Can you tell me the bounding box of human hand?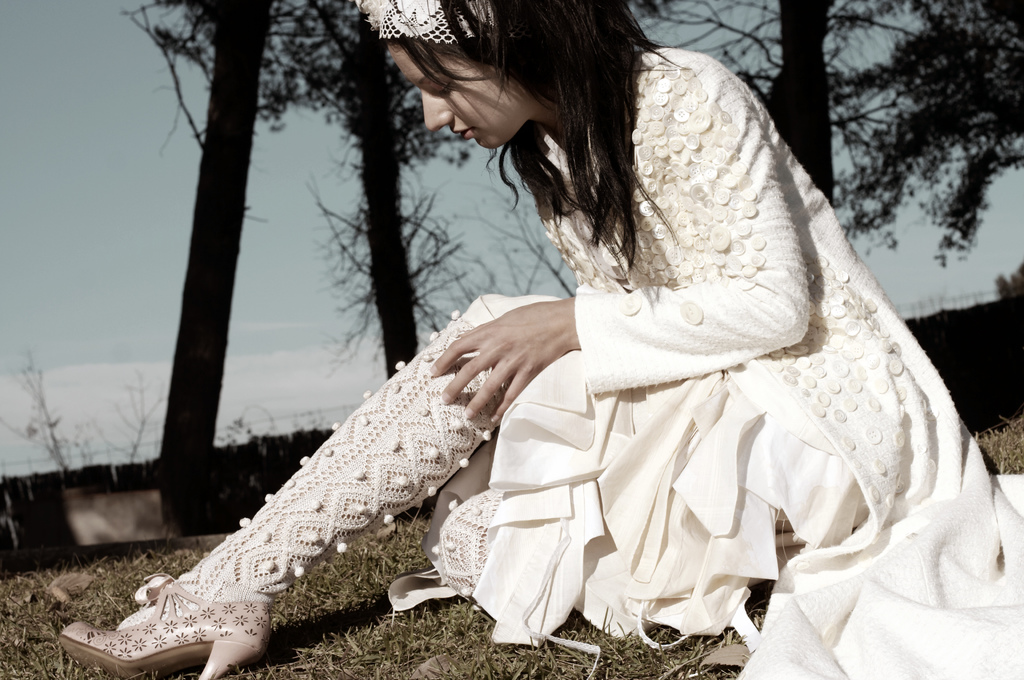
420 297 601 418.
